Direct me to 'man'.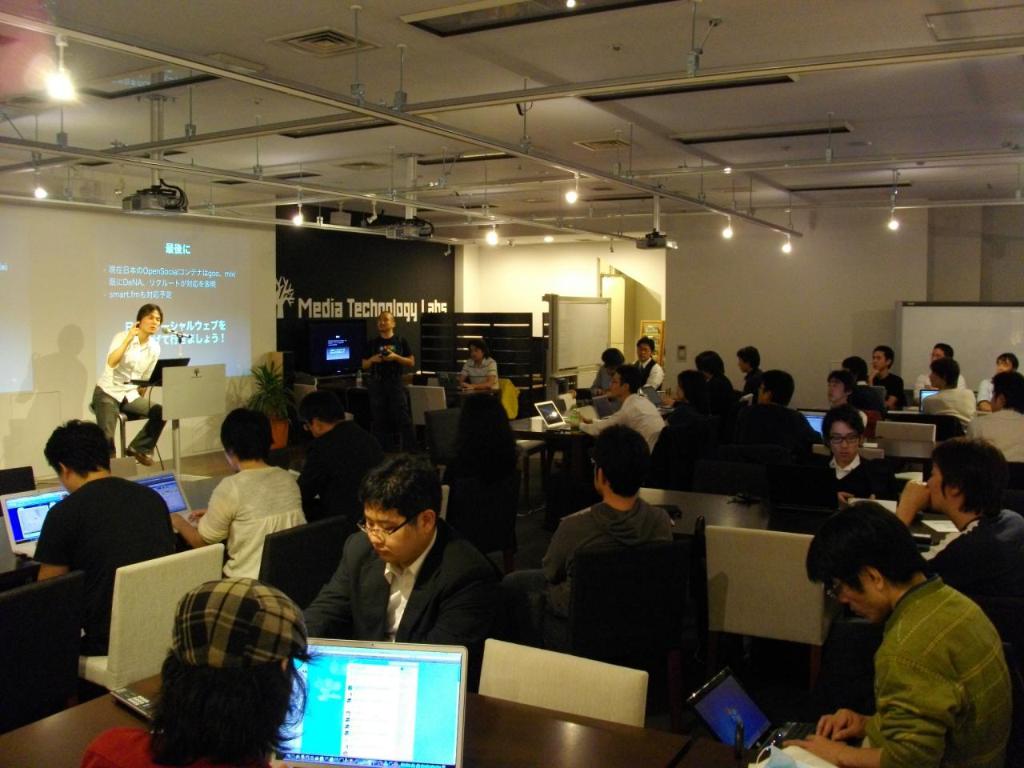
Direction: detection(890, 434, 1023, 656).
